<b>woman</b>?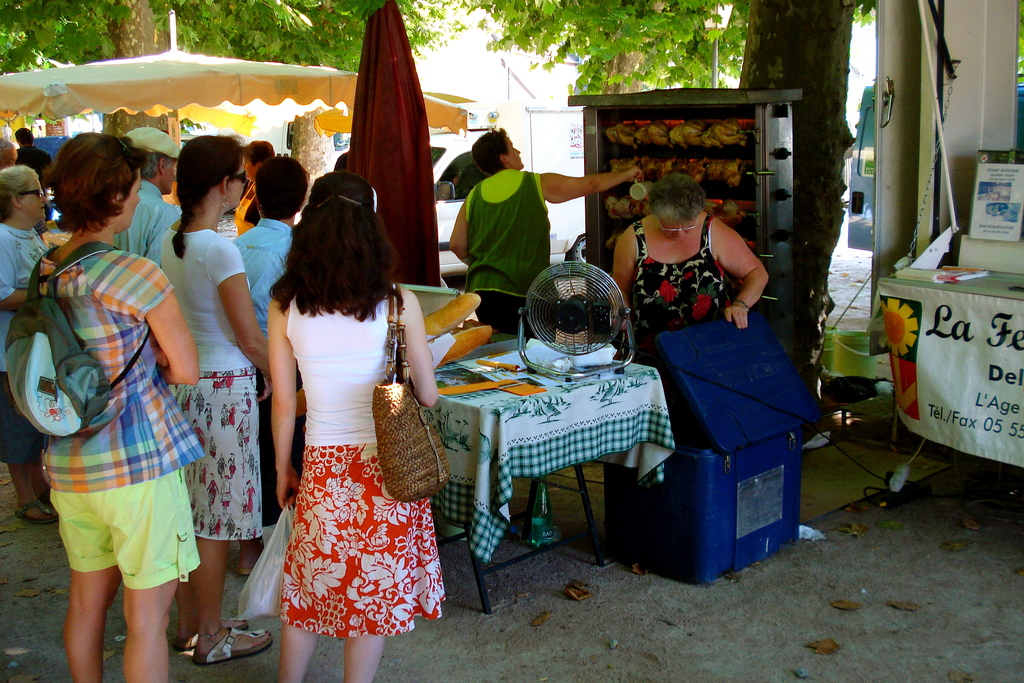
(232, 137, 275, 237)
